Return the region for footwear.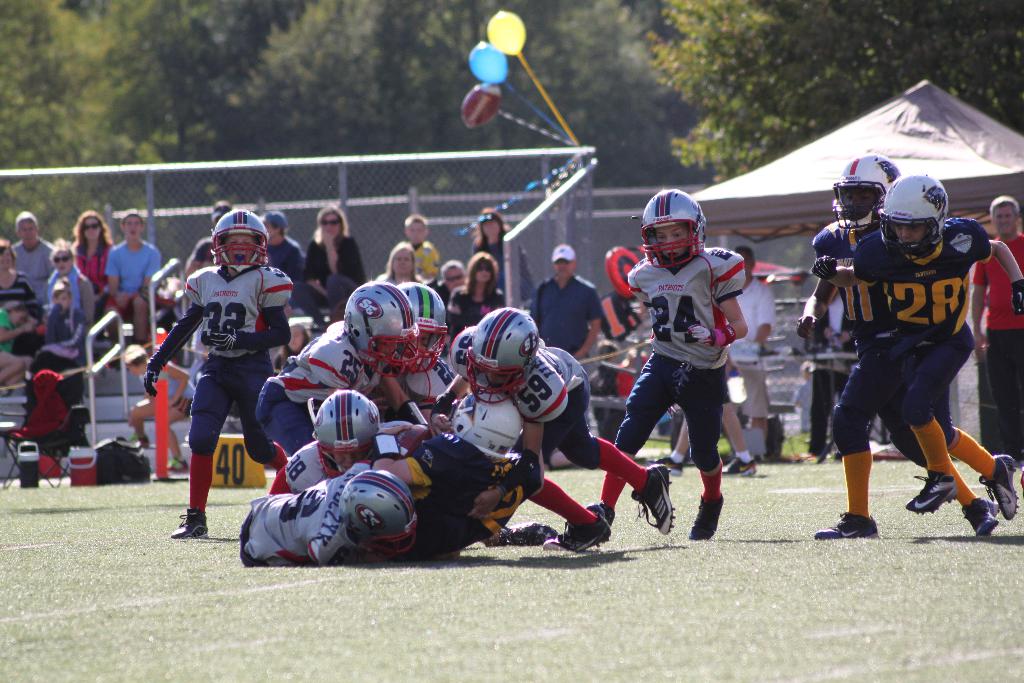
Rect(832, 451, 844, 466).
